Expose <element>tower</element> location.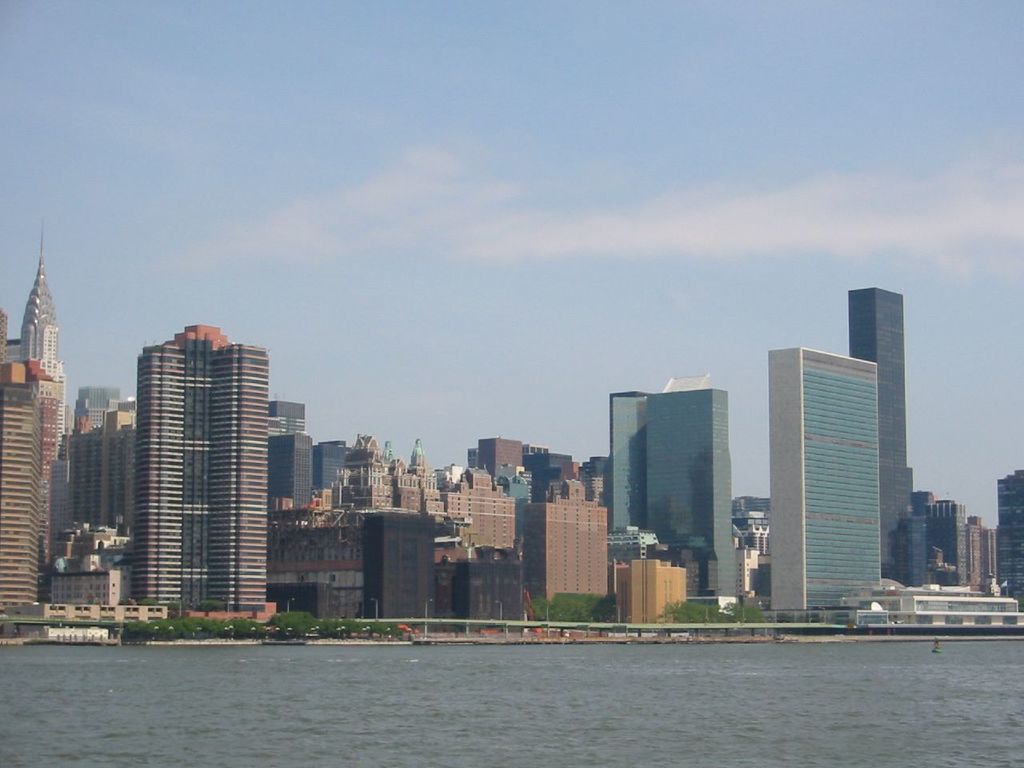
Exposed at {"x1": 610, "y1": 366, "x2": 734, "y2": 604}.
